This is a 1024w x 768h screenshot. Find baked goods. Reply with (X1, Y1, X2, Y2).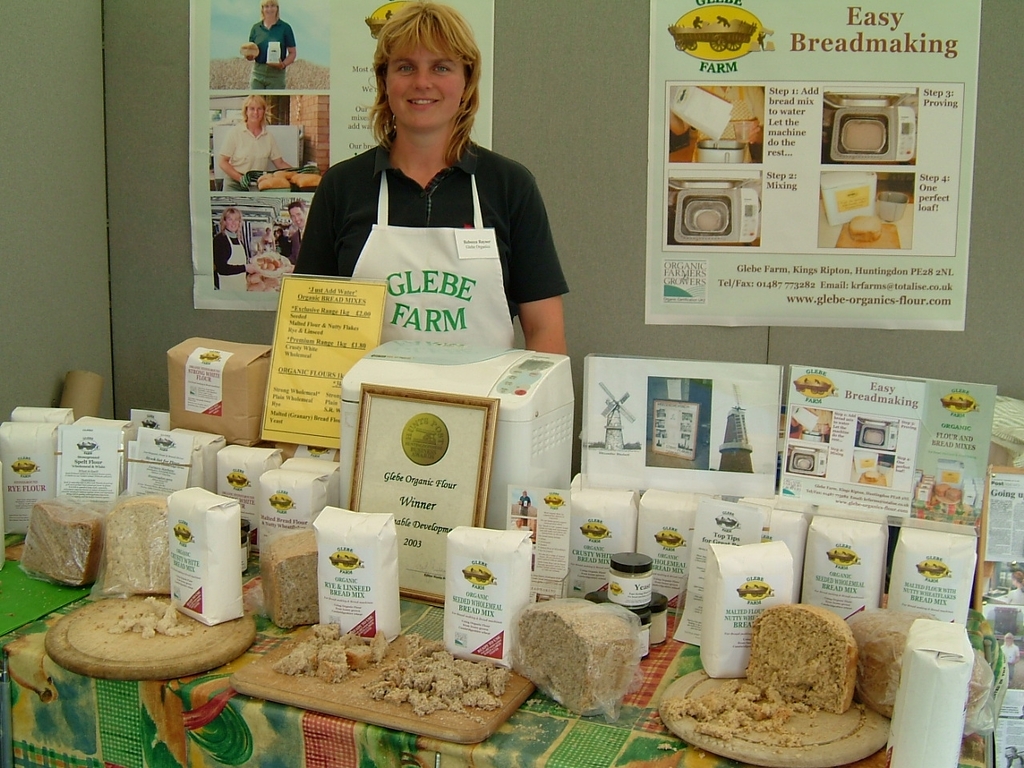
(850, 218, 885, 239).
